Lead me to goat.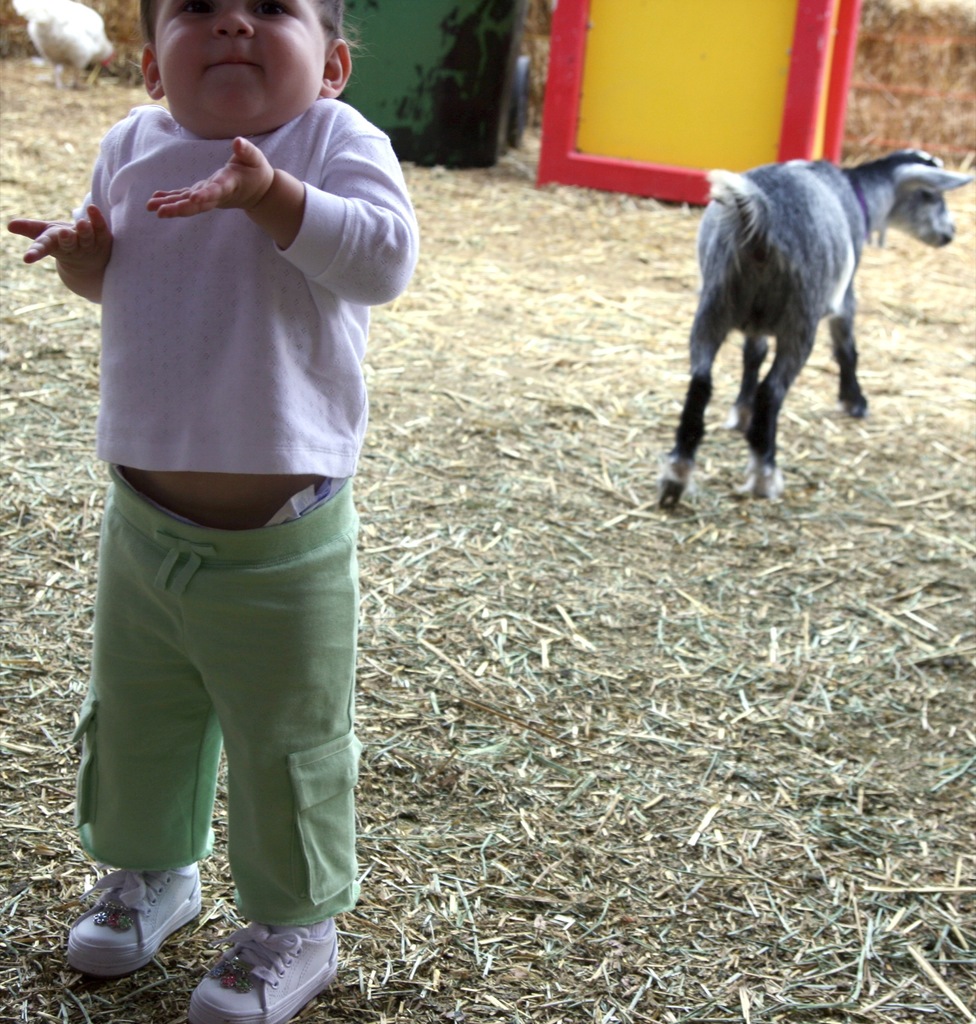
Lead to select_region(665, 122, 956, 513).
